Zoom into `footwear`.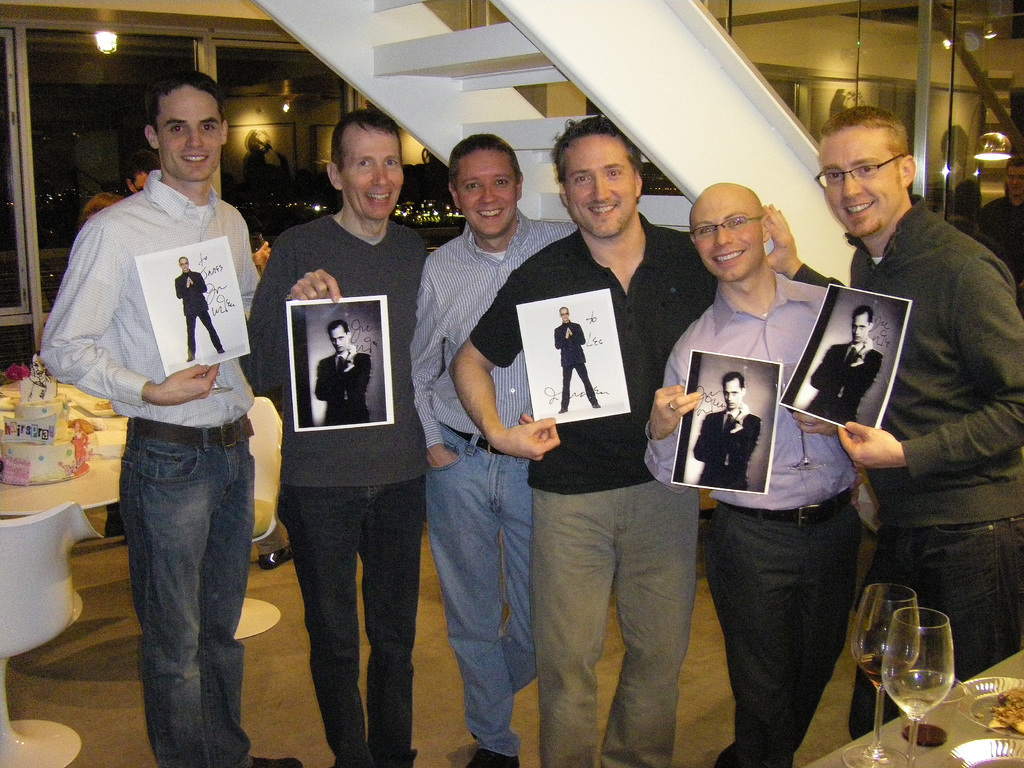
Zoom target: 466, 747, 518, 767.
